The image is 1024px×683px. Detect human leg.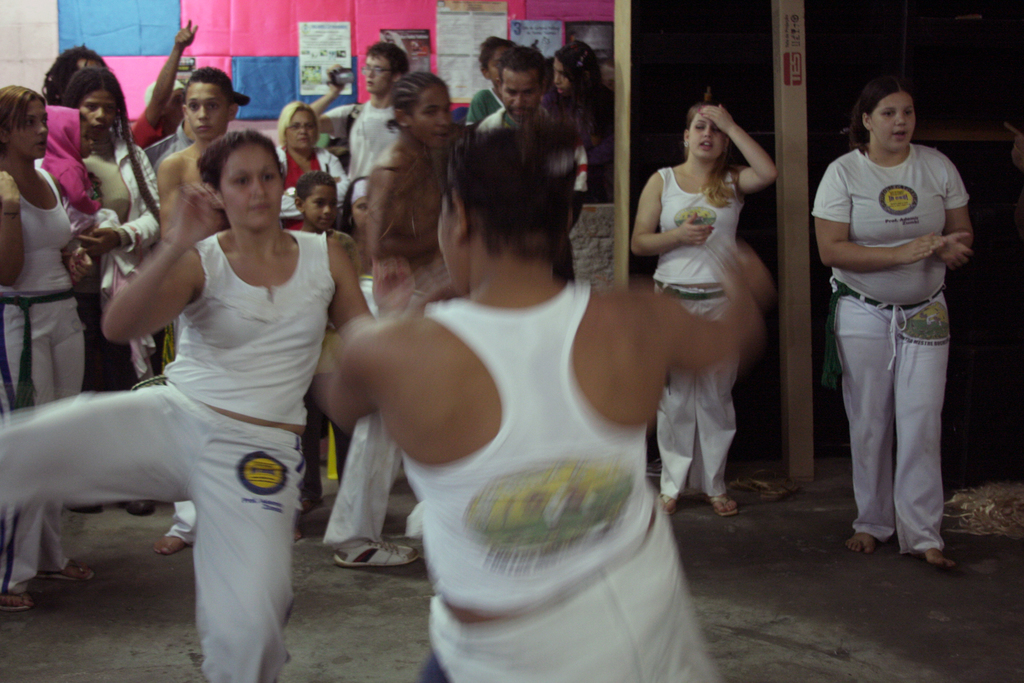
Detection: region(895, 295, 955, 566).
